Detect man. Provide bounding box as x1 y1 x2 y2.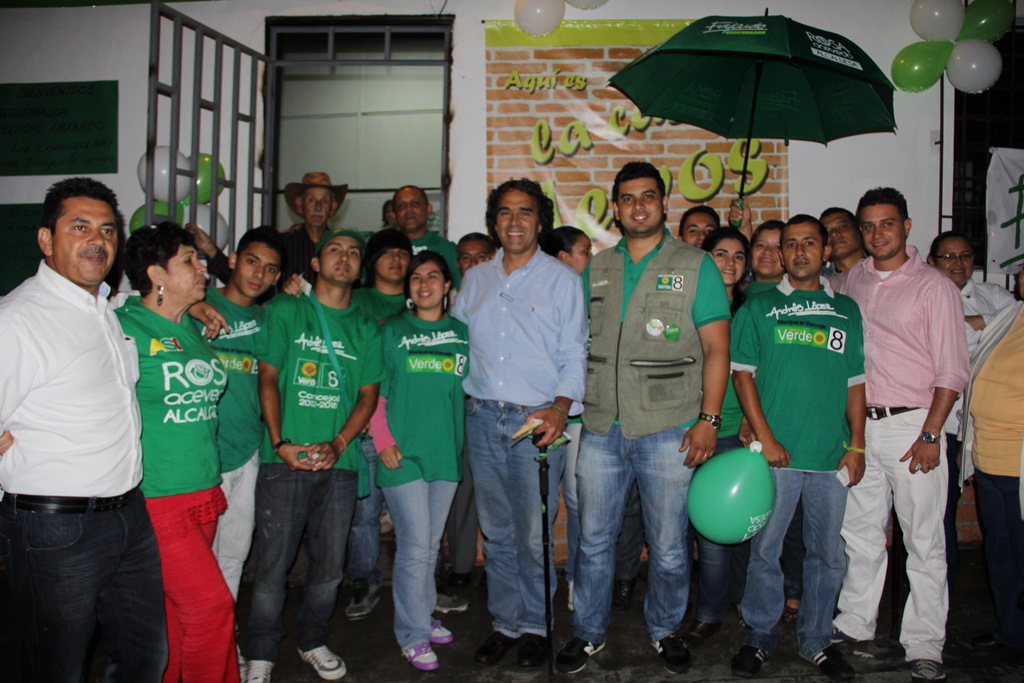
3 141 166 682.
